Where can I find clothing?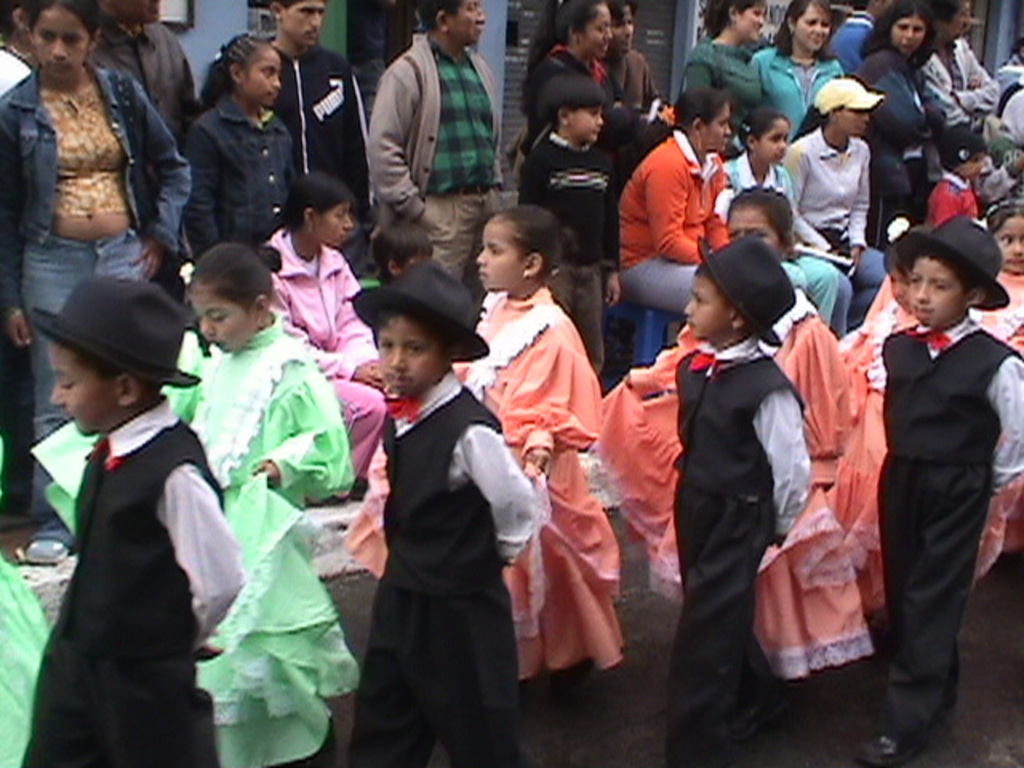
You can find it at locate(843, 264, 1022, 597).
